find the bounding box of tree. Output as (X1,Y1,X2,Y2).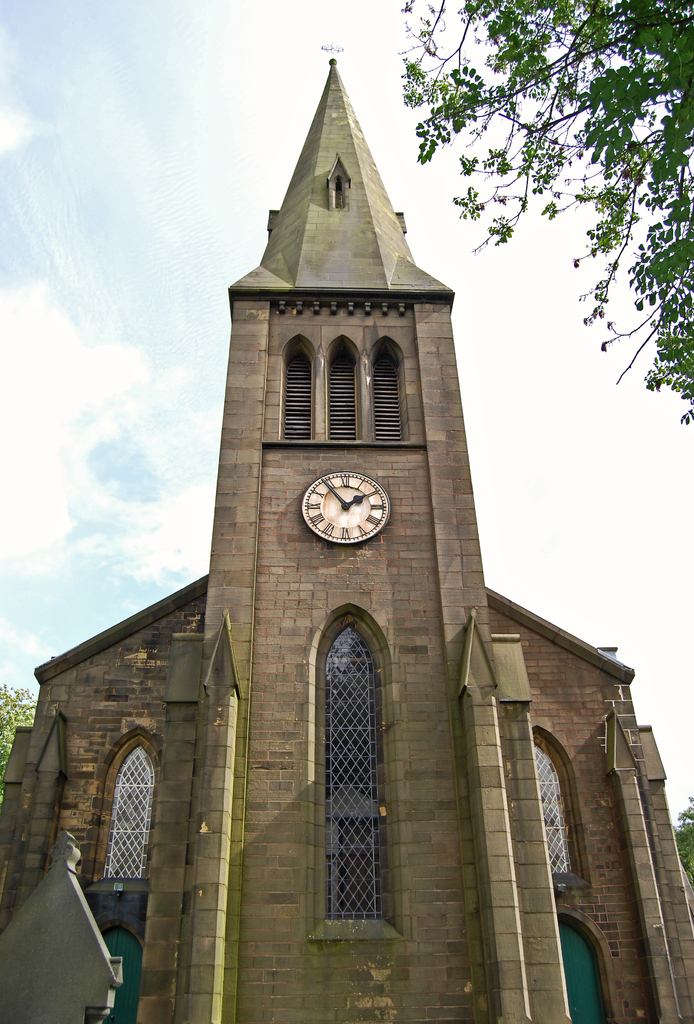
(406,12,676,435).
